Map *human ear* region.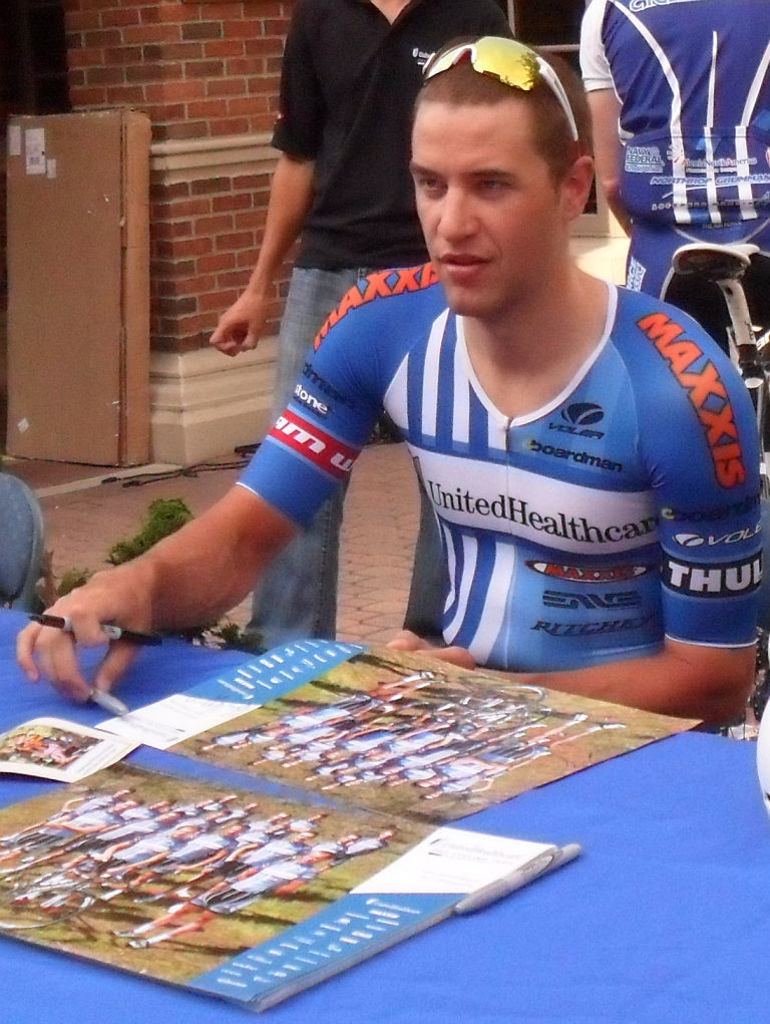
Mapped to box(563, 154, 596, 223).
